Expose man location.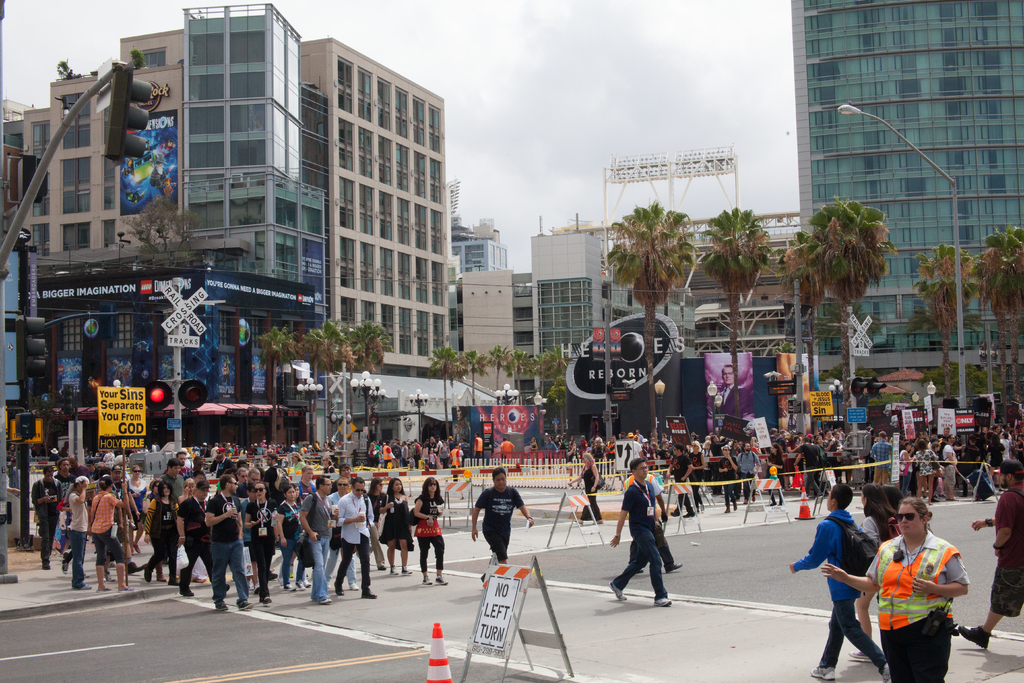
Exposed at l=298, t=477, r=336, b=603.
